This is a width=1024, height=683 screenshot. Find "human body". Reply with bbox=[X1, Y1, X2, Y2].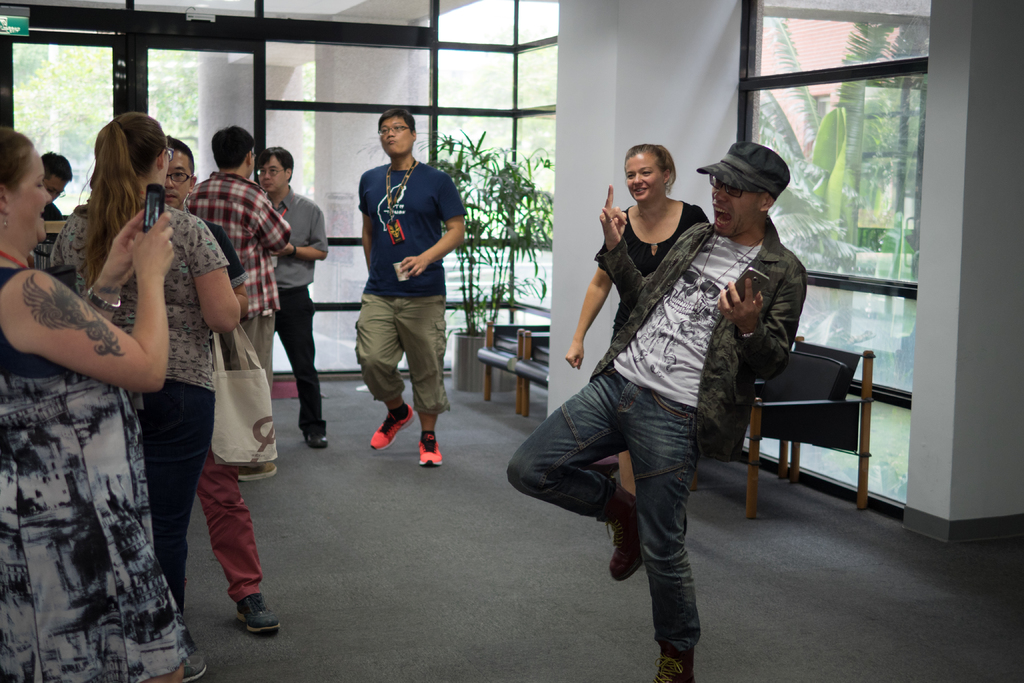
bbox=[0, 201, 212, 678].
